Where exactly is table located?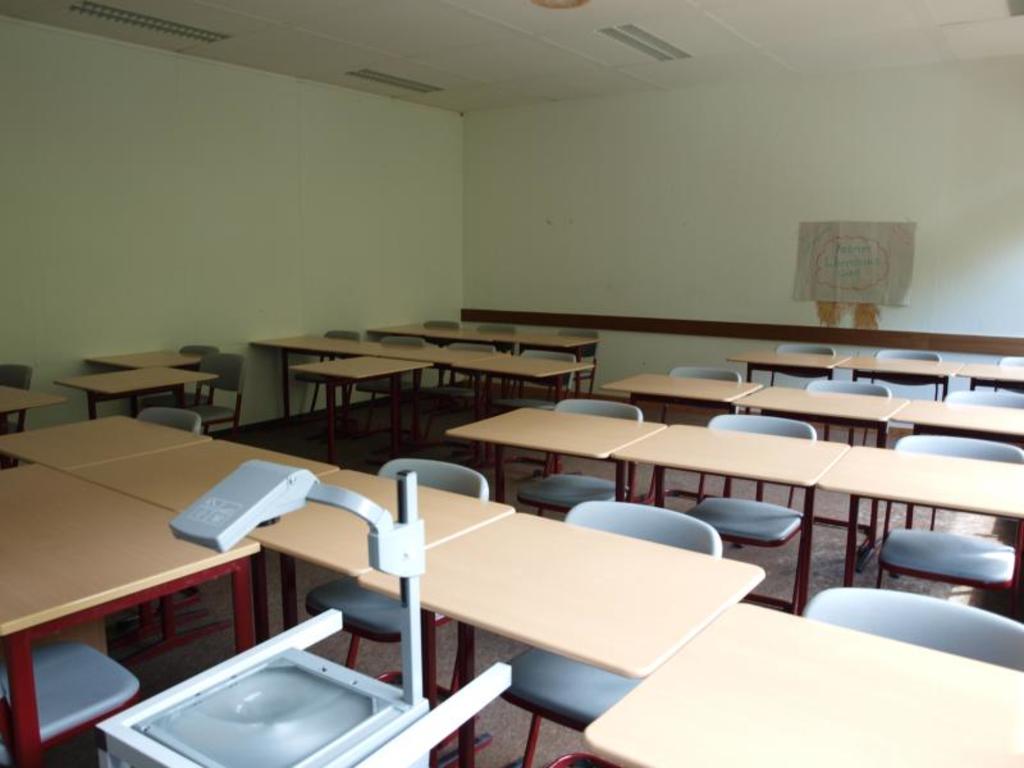
Its bounding box is bbox(90, 349, 196, 411).
